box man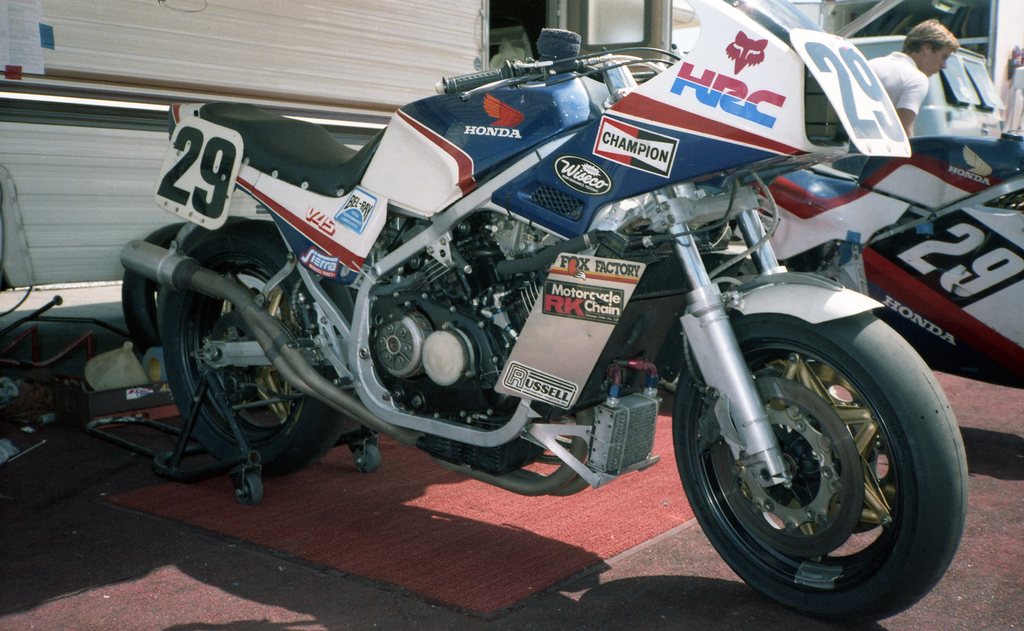
{"x1": 854, "y1": 15, "x2": 993, "y2": 137}
